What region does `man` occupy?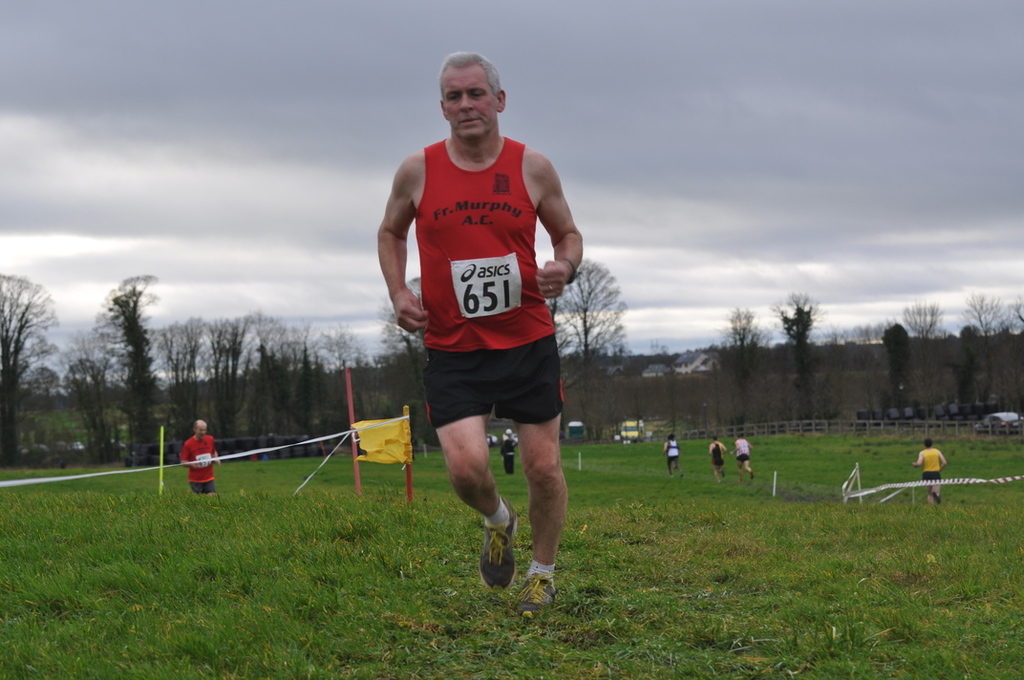
BBox(704, 436, 728, 483).
